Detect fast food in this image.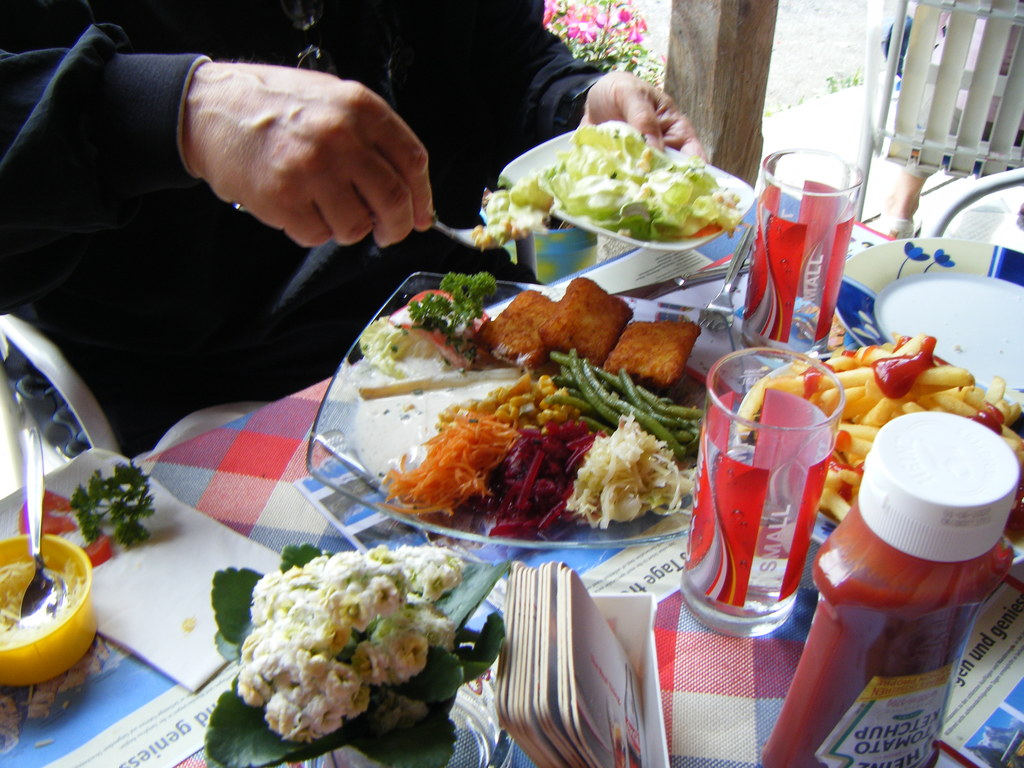
Detection: 714,328,1022,534.
